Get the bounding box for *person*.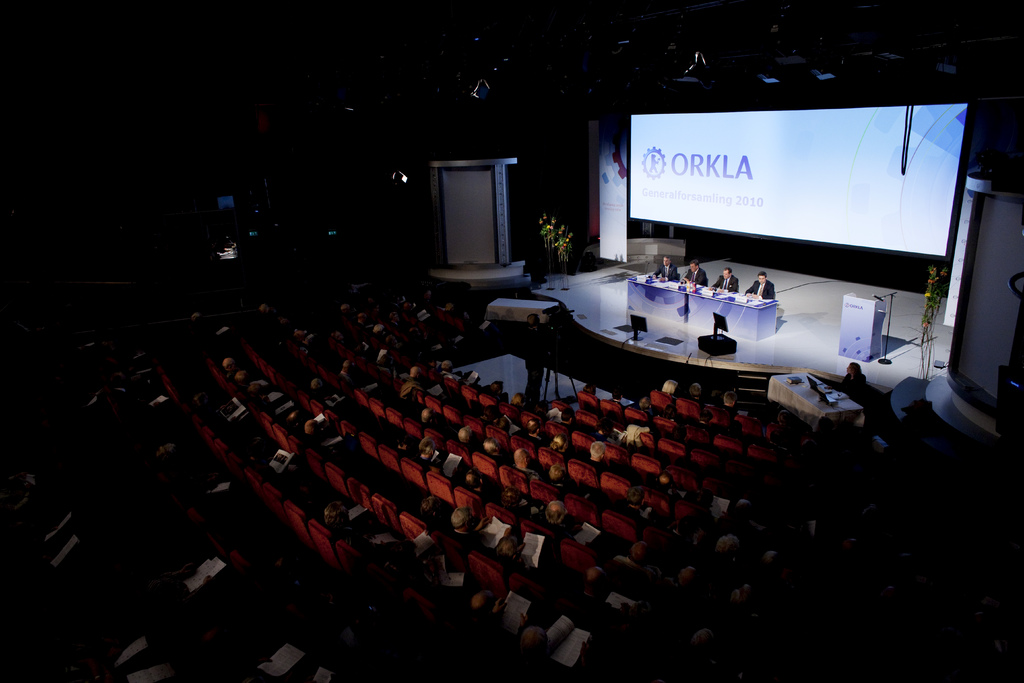
pyautogui.locateOnScreen(648, 251, 683, 290).
